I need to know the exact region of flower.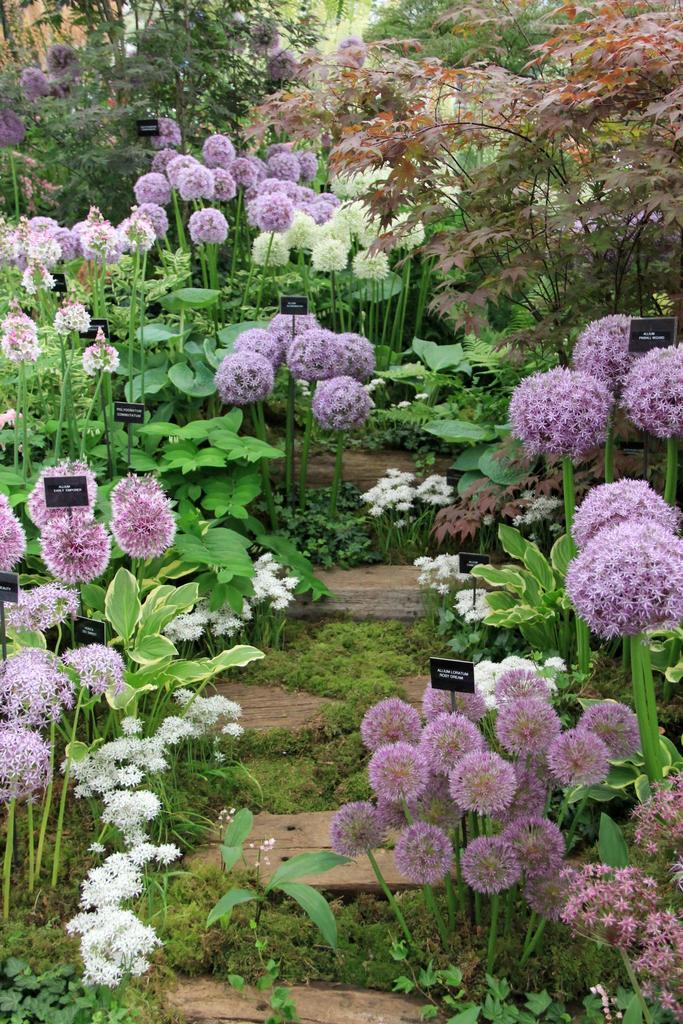
Region: bbox=(1, 634, 66, 712).
